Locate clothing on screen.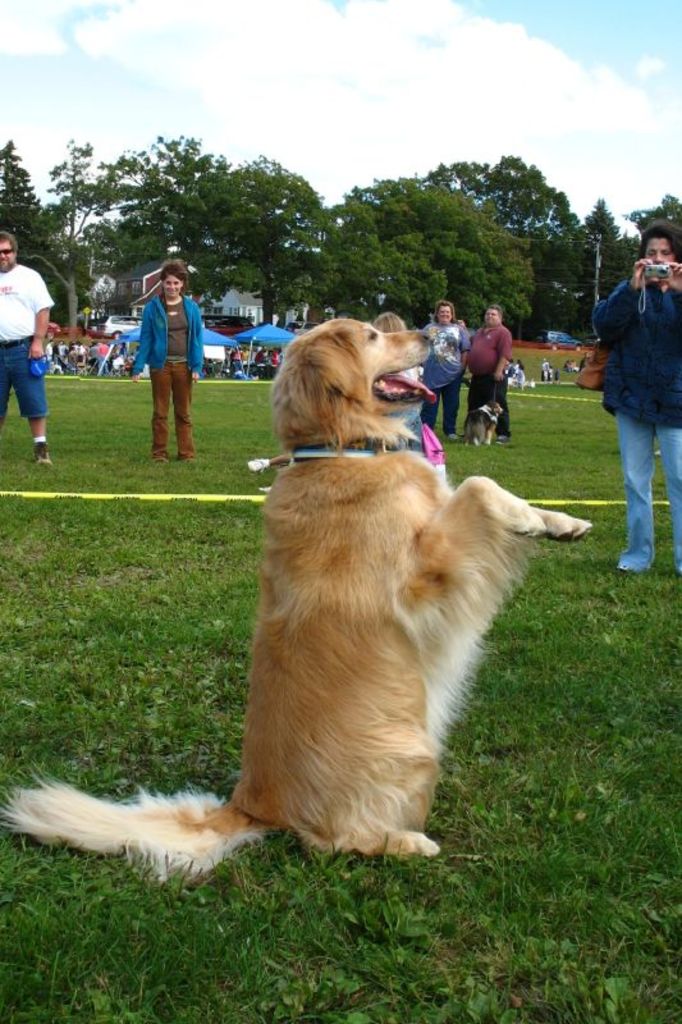
On screen at bbox=(128, 308, 209, 458).
